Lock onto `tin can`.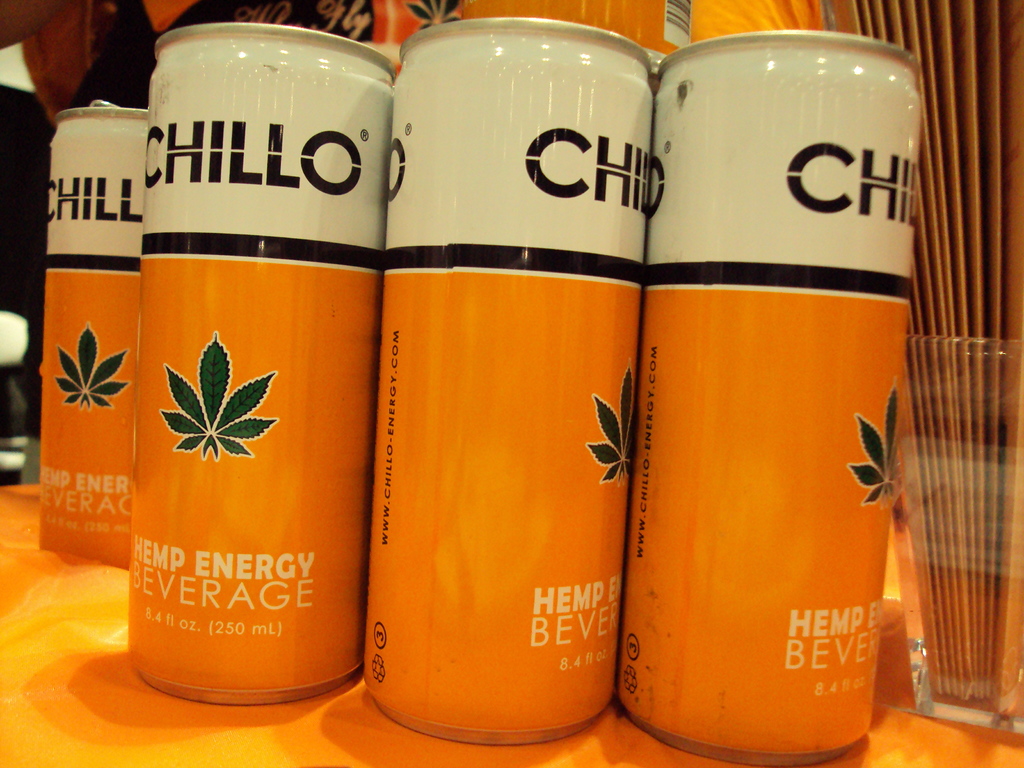
Locked: box=[35, 98, 152, 569].
